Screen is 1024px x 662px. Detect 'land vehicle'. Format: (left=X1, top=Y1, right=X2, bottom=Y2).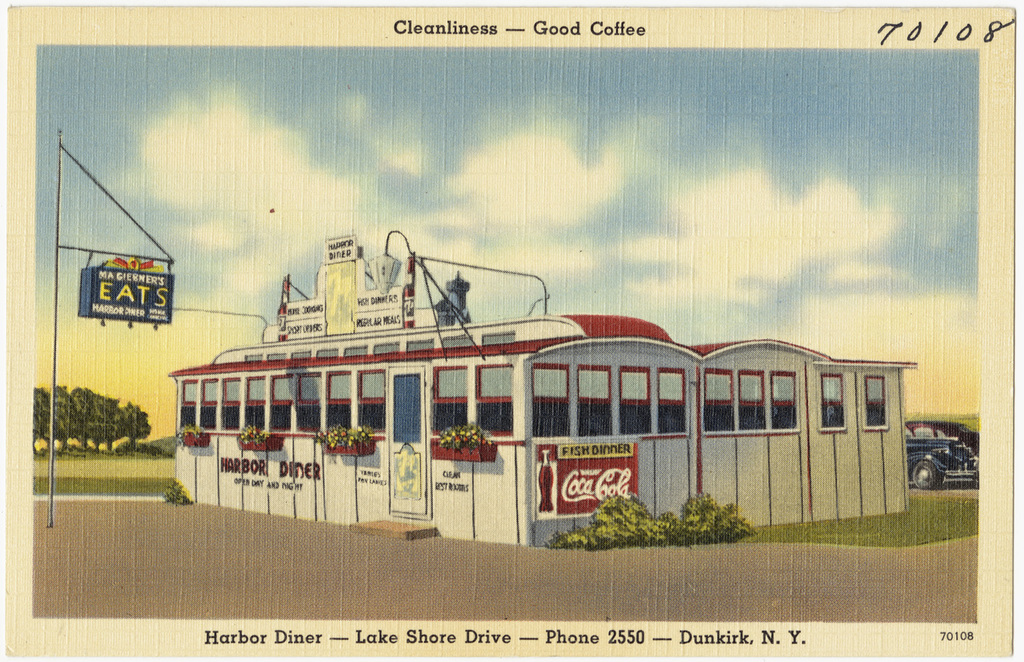
(left=905, top=420, right=978, bottom=489).
